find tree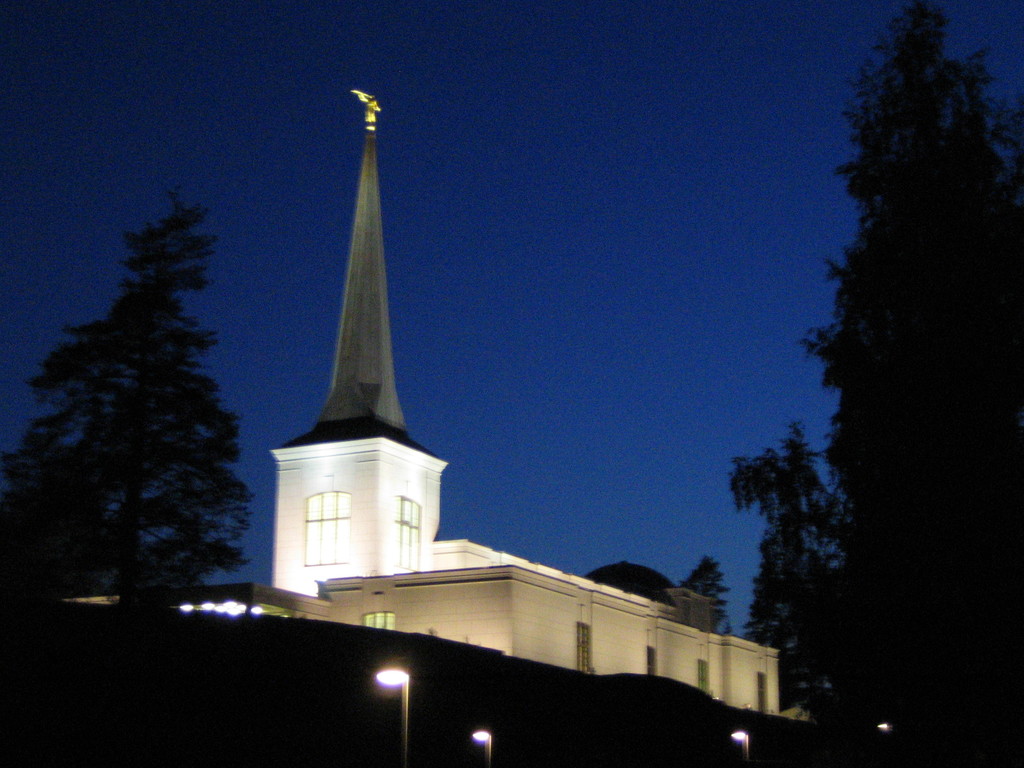
726 410 846 710
